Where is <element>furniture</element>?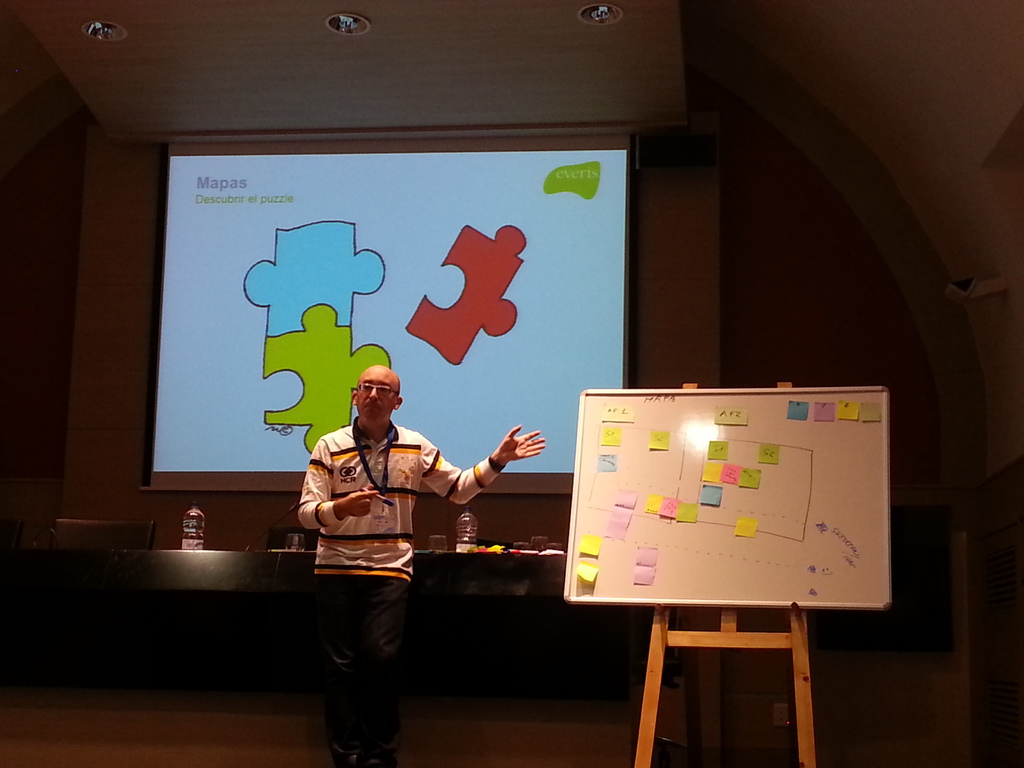
[left=634, top=606, right=817, bottom=767].
